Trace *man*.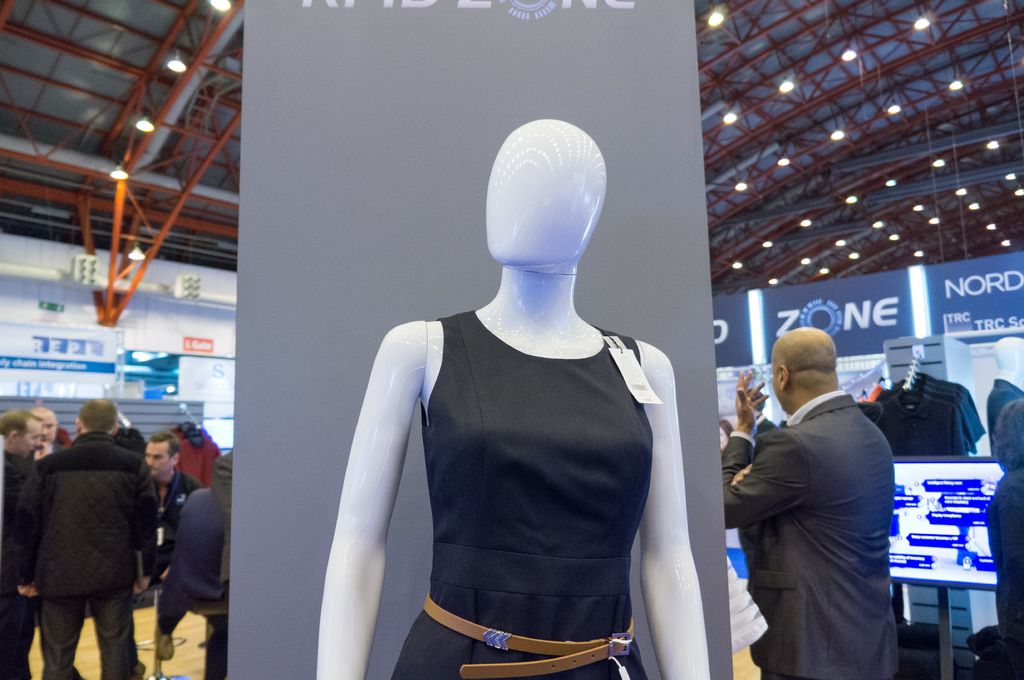
Traced to 0 409 53 679.
